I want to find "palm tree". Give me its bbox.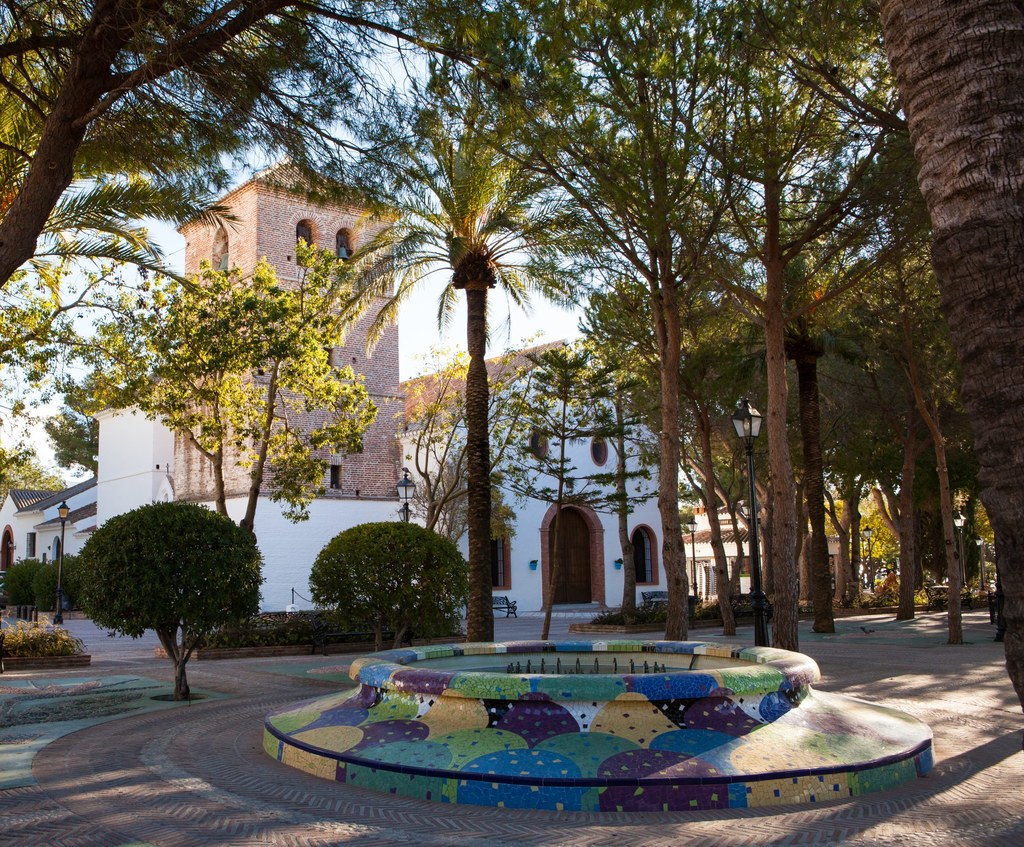
crop(0, 19, 223, 238).
